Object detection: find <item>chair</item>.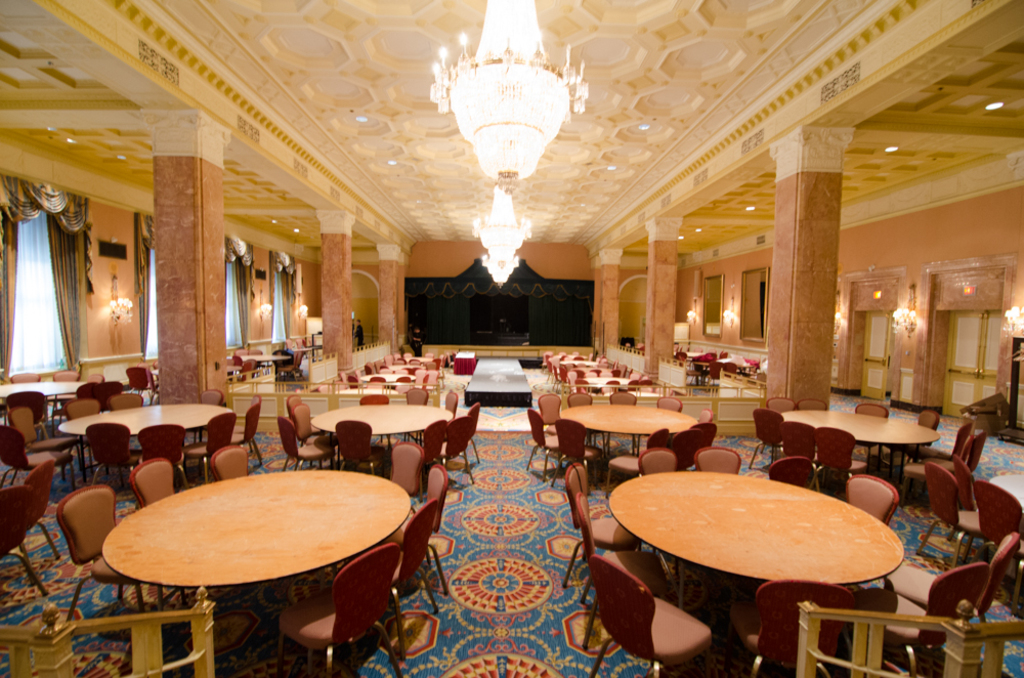
<box>775,420,816,466</box>.
